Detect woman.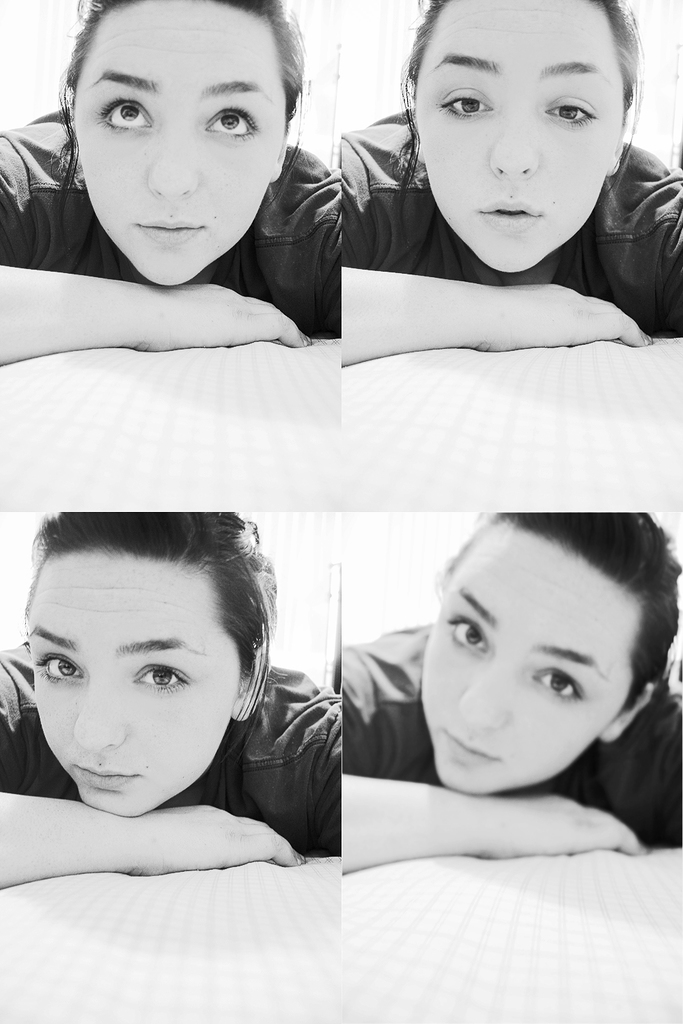
Detected at <bbox>339, 511, 682, 869</bbox>.
